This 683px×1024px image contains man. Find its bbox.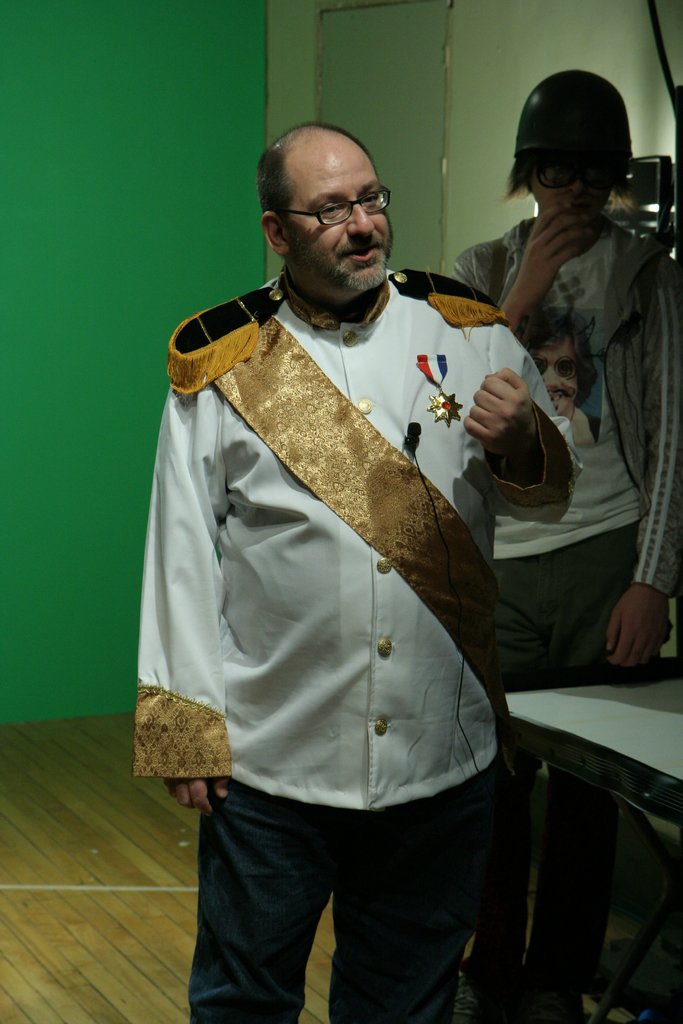
146:93:597:1023.
